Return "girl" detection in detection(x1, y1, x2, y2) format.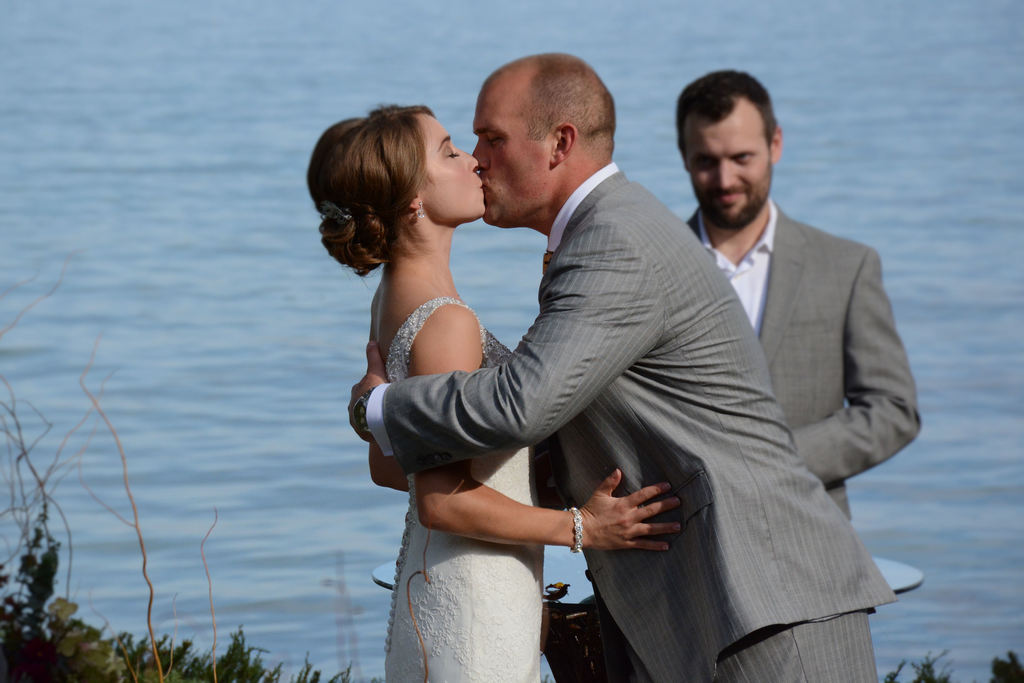
detection(301, 100, 680, 682).
